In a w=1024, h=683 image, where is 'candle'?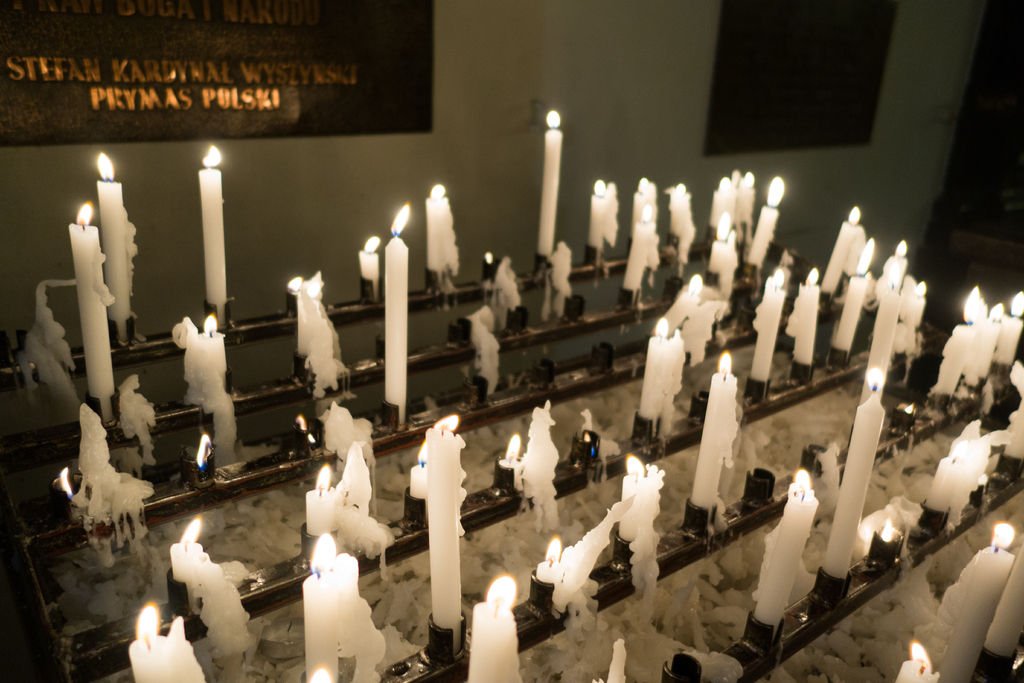
821:365:889:582.
